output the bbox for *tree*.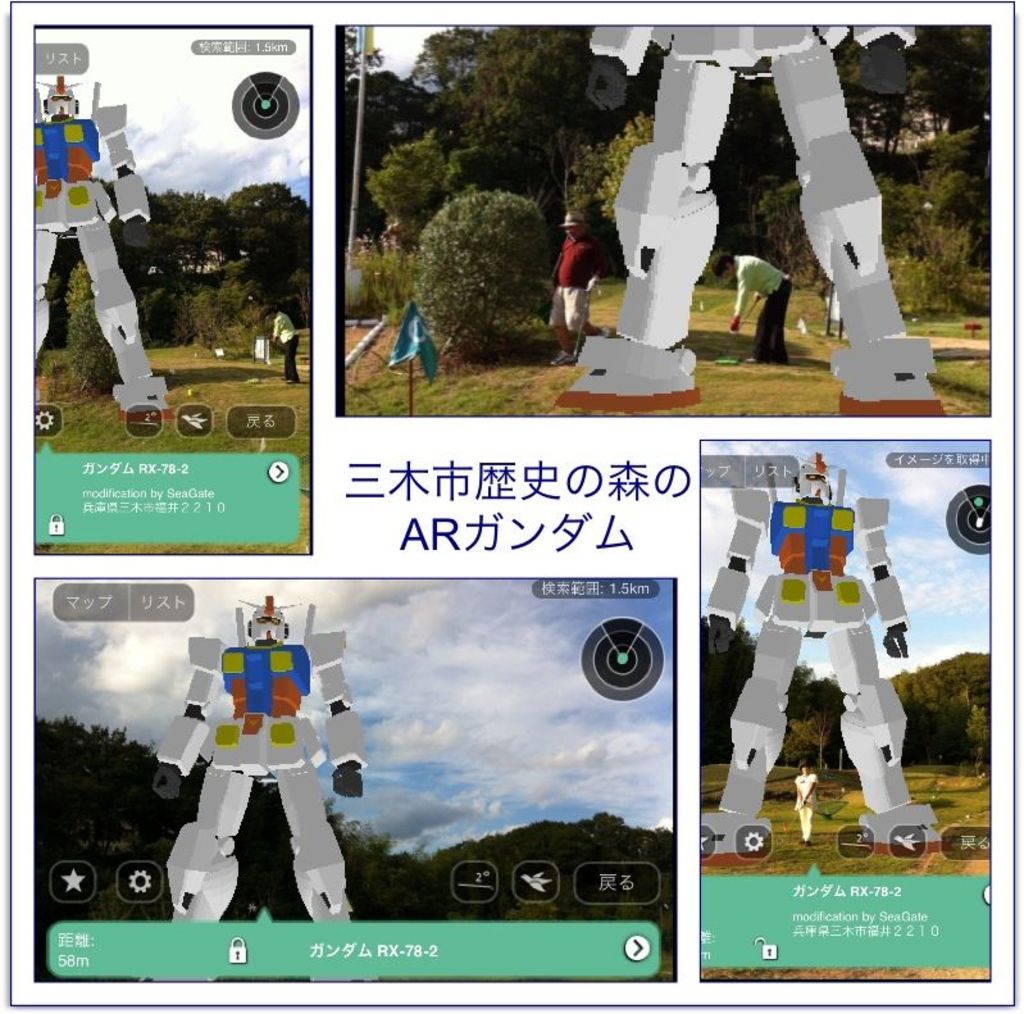
box(702, 614, 991, 759).
